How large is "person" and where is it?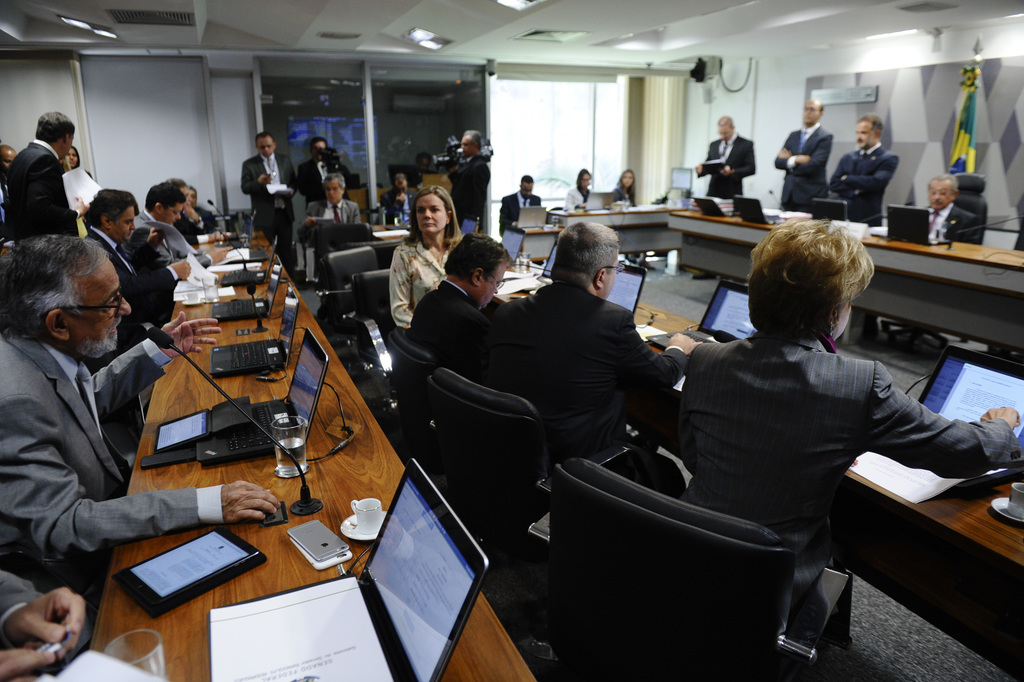
Bounding box: l=685, t=113, r=761, b=209.
